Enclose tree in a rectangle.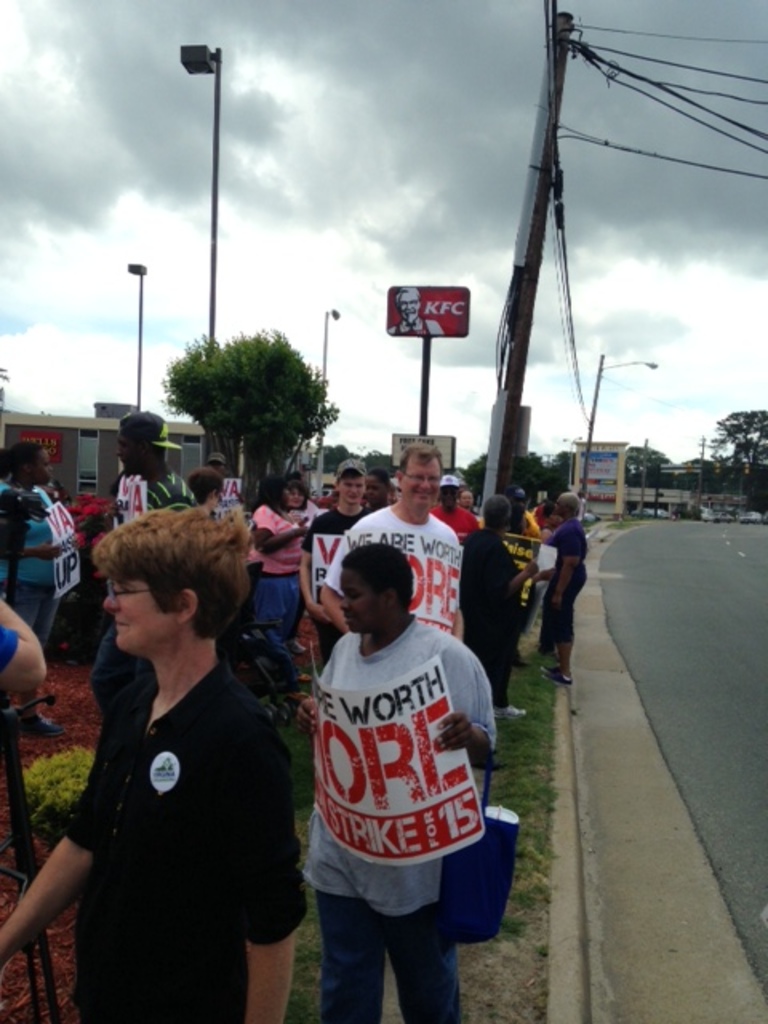
x1=461, y1=450, x2=573, y2=507.
